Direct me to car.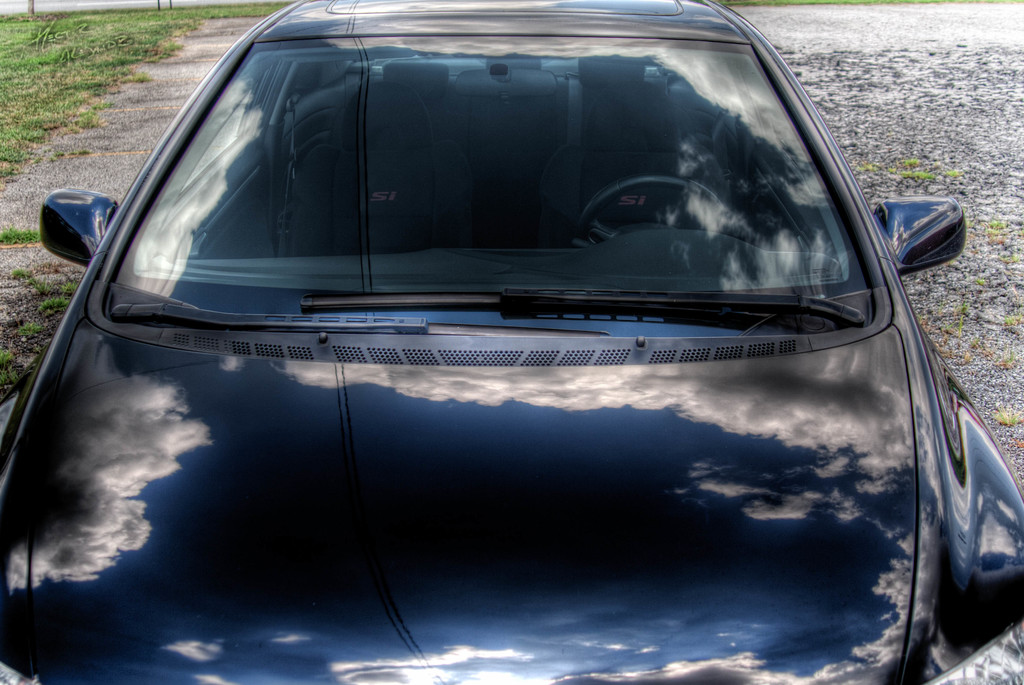
Direction: x1=0, y1=0, x2=1023, y2=684.
